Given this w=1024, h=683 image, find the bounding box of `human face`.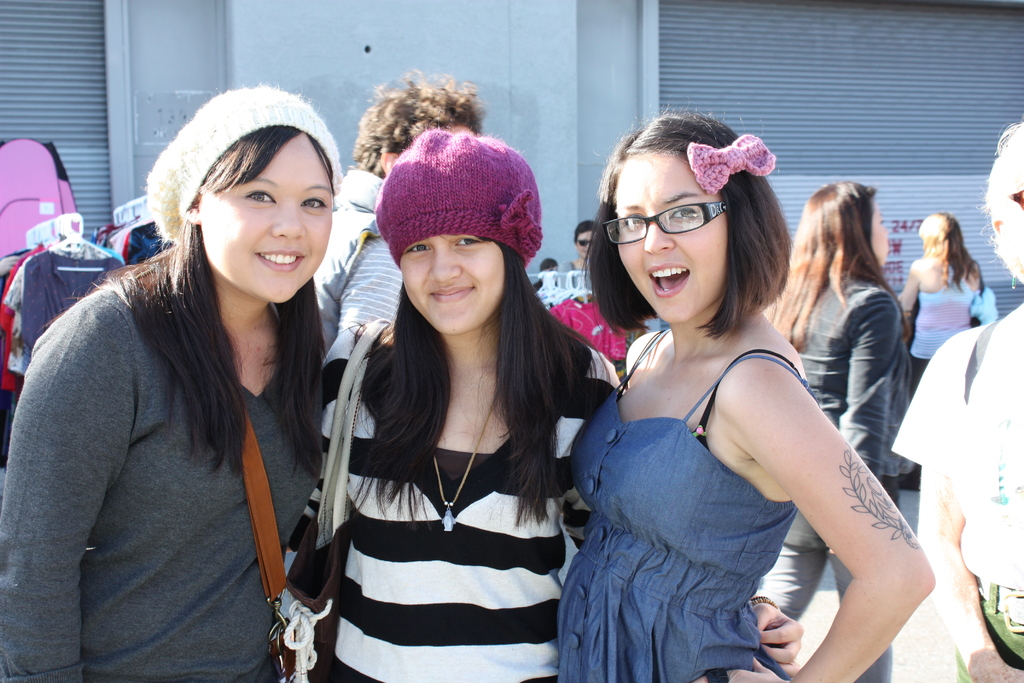
crop(991, 147, 1023, 259).
